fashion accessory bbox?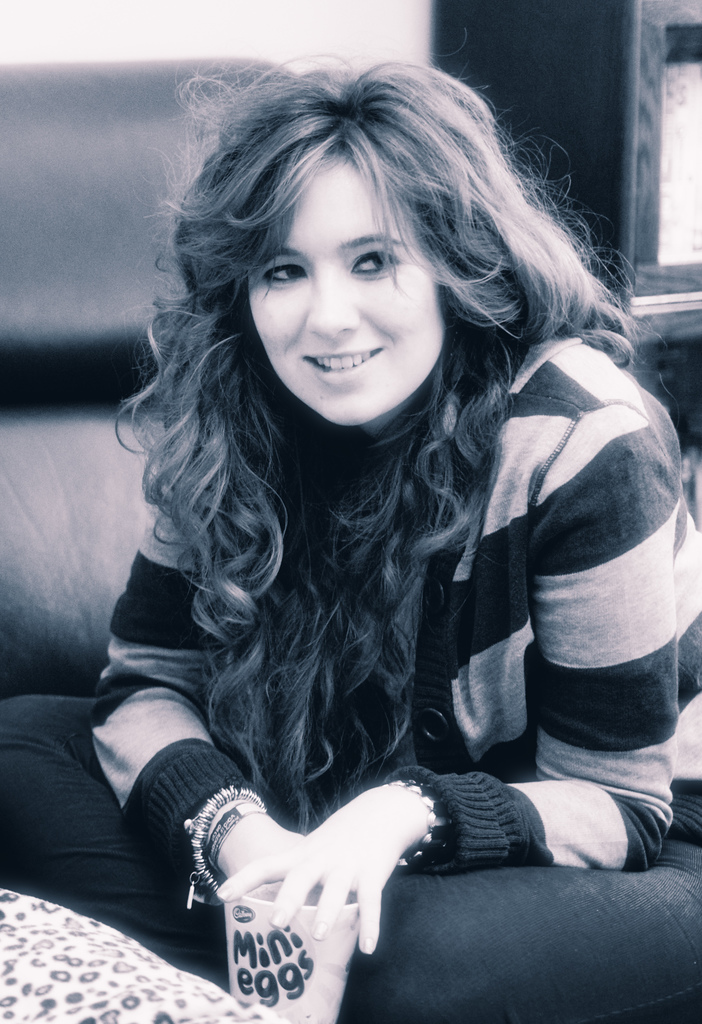
<box>204,799,263,876</box>
